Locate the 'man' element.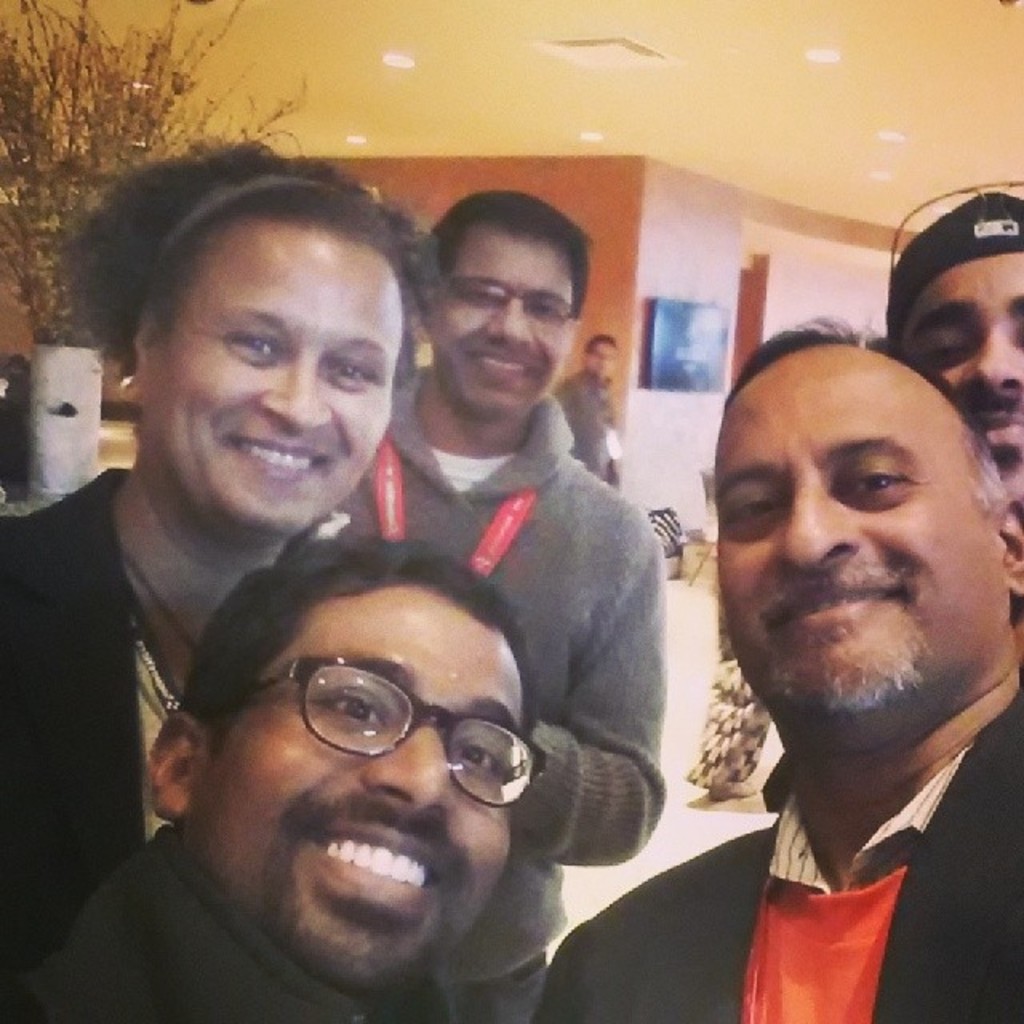
Element bbox: Rect(3, 530, 549, 1022).
